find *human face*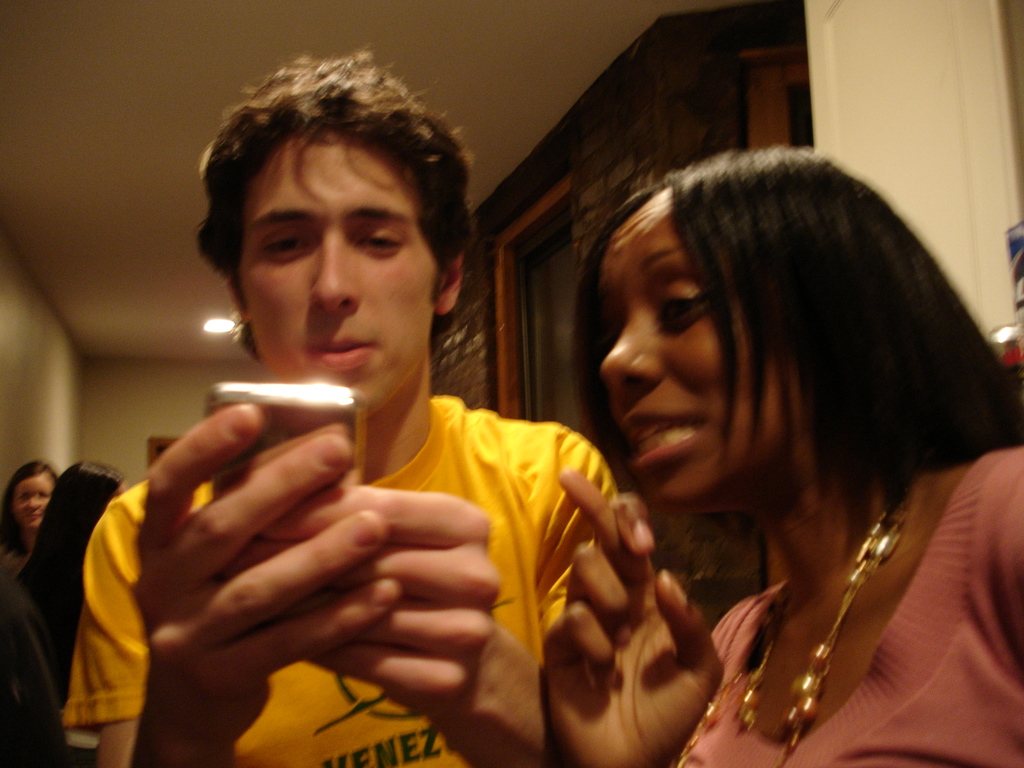
[214, 124, 445, 406]
